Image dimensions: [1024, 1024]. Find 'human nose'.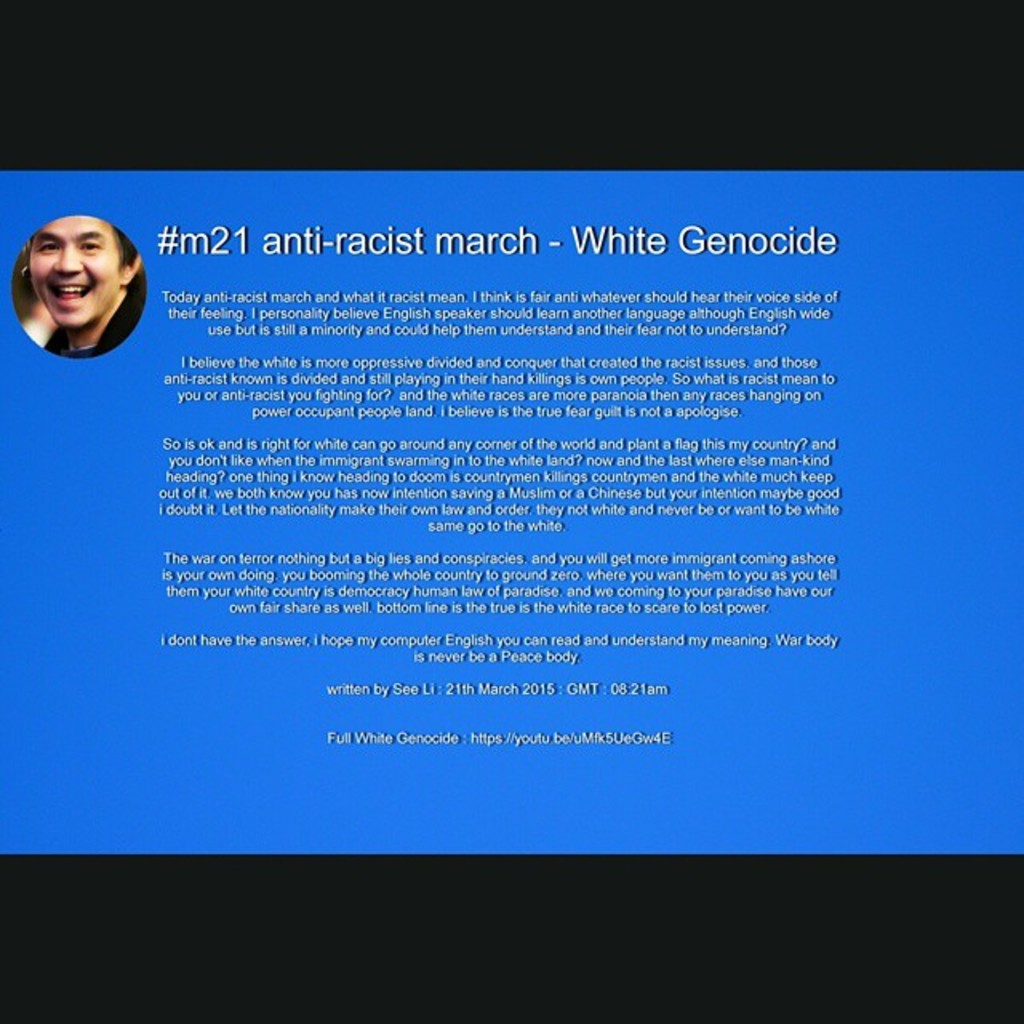
box(56, 240, 83, 272).
